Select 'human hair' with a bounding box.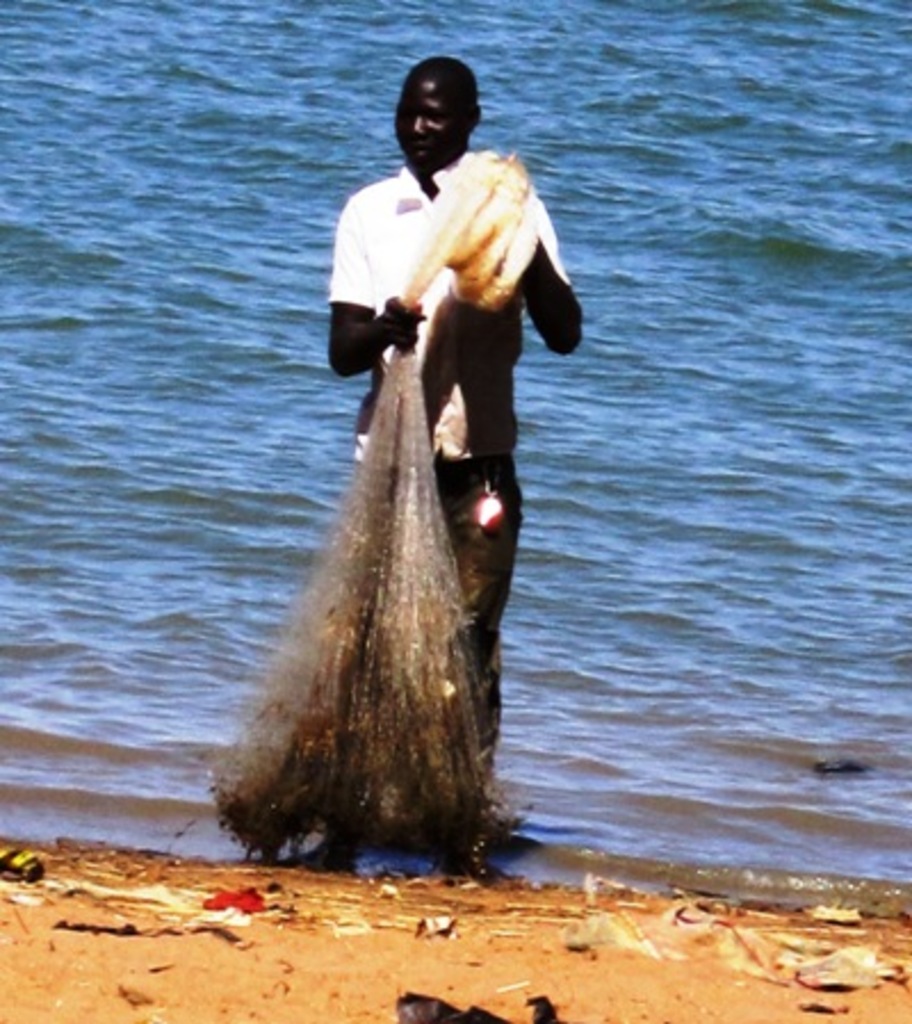
bbox=[406, 50, 479, 103].
